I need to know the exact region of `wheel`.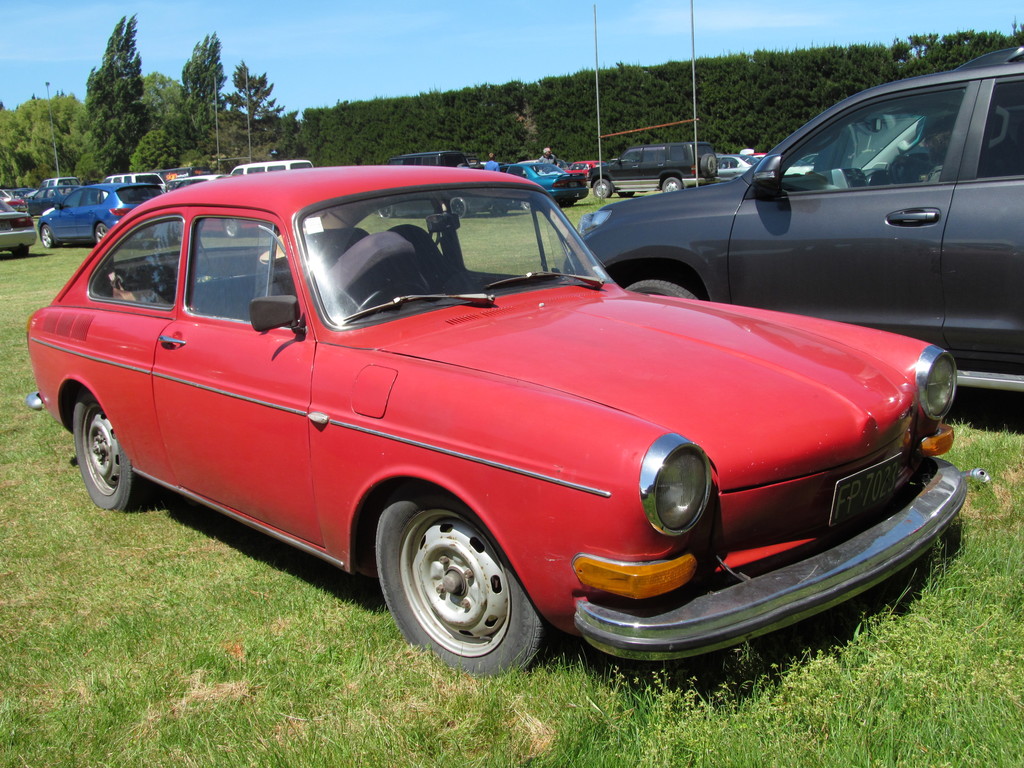
Region: 592/180/614/193.
